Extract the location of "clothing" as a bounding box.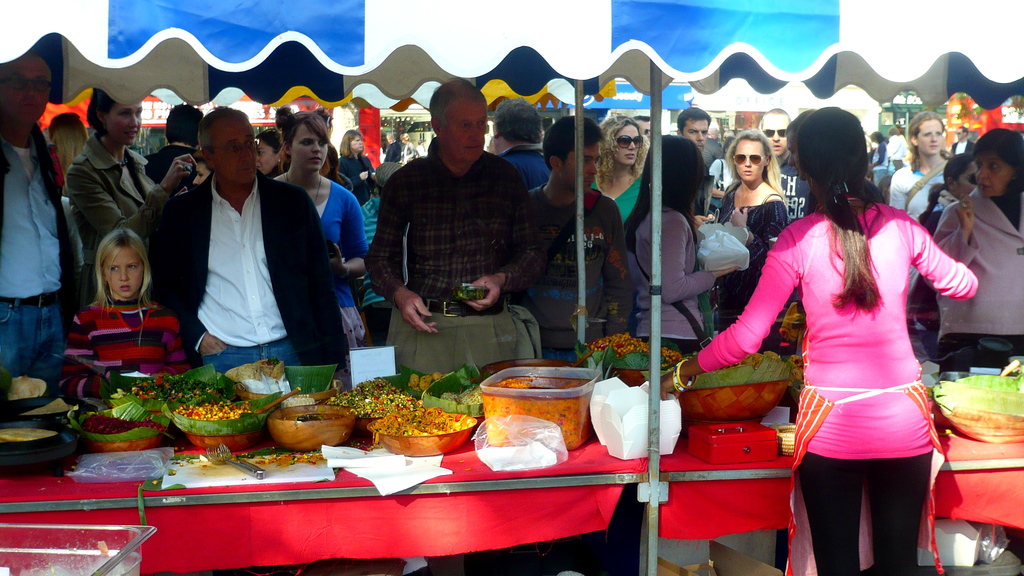
left=531, top=162, right=645, bottom=334.
